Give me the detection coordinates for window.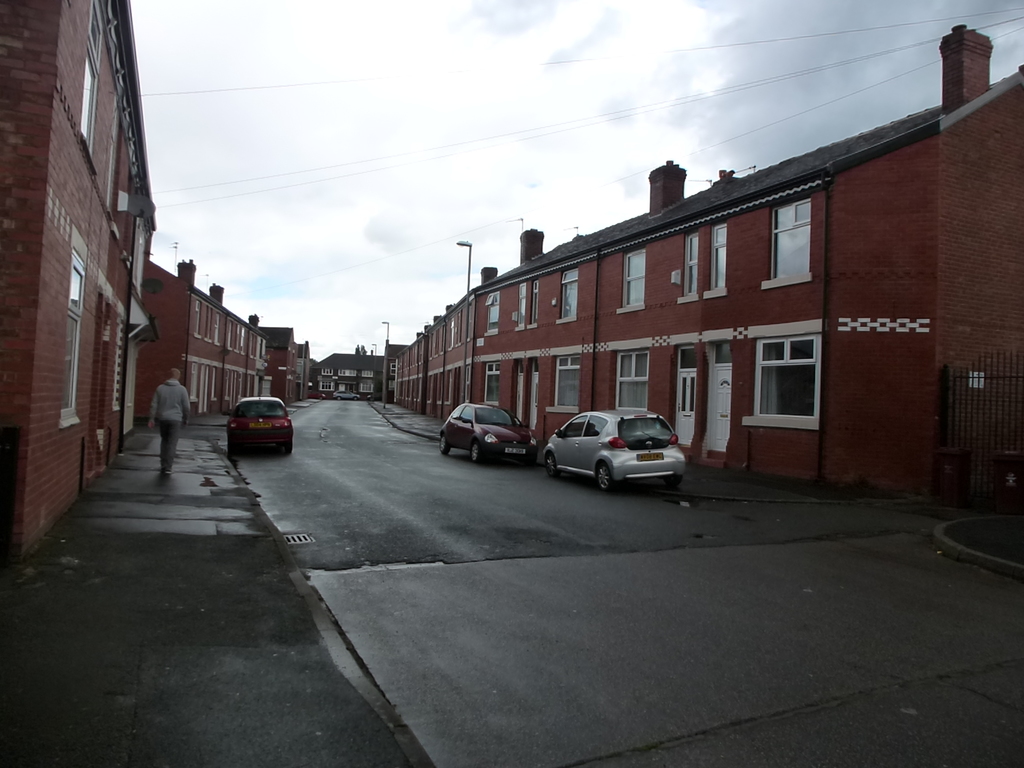
(755,340,818,420).
